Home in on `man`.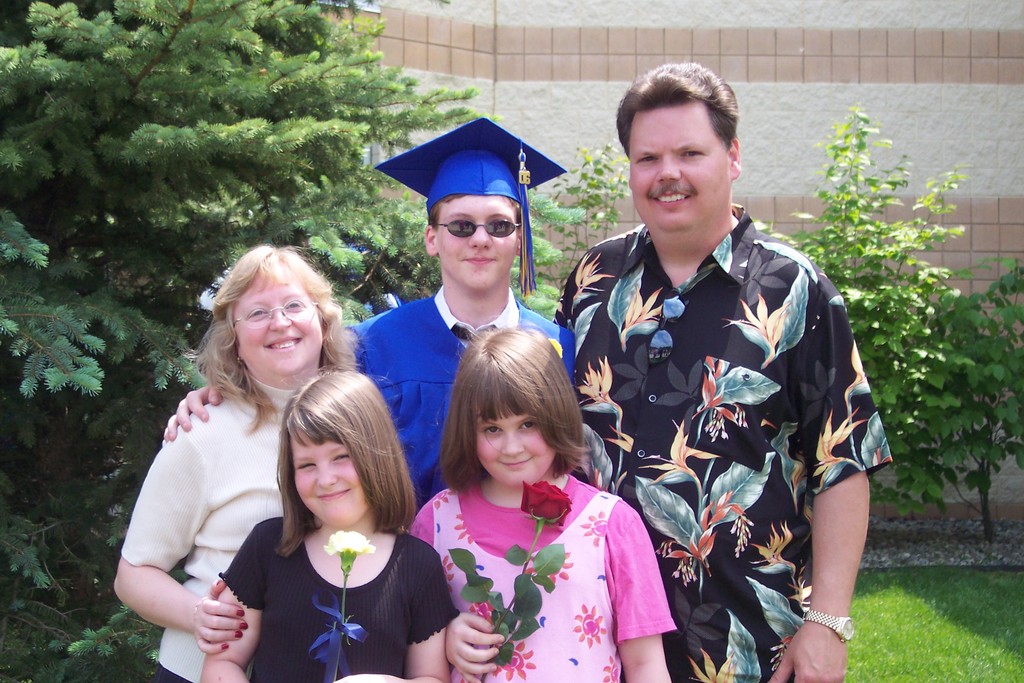
Homed in at <box>548,62,897,682</box>.
